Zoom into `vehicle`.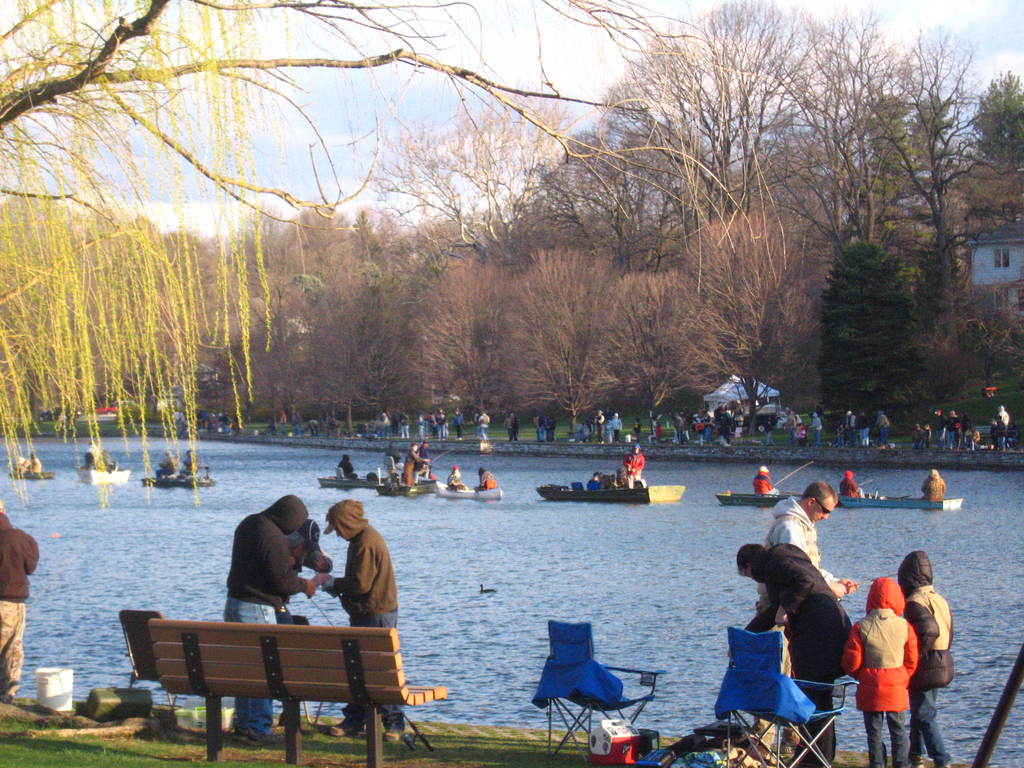
Zoom target: [left=837, top=490, right=963, bottom=511].
